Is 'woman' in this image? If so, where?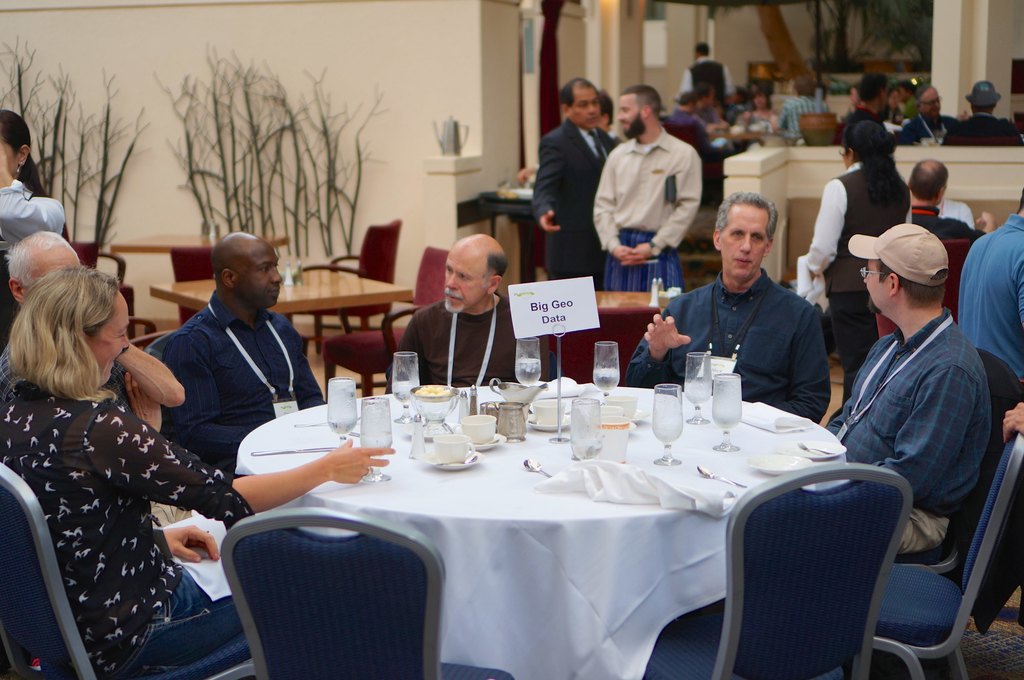
Yes, at 800, 120, 917, 413.
